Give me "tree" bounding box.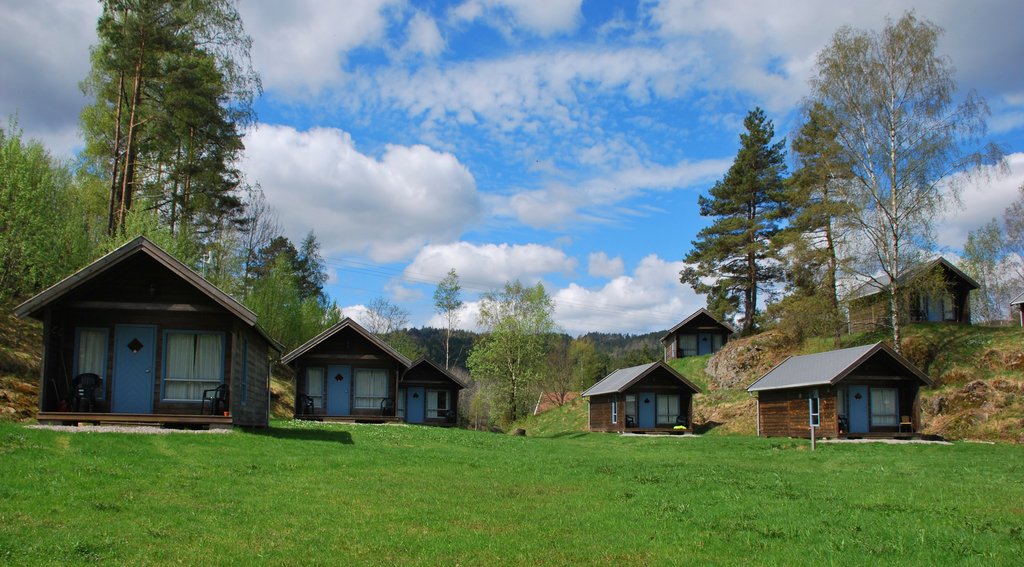
[0,102,93,299].
